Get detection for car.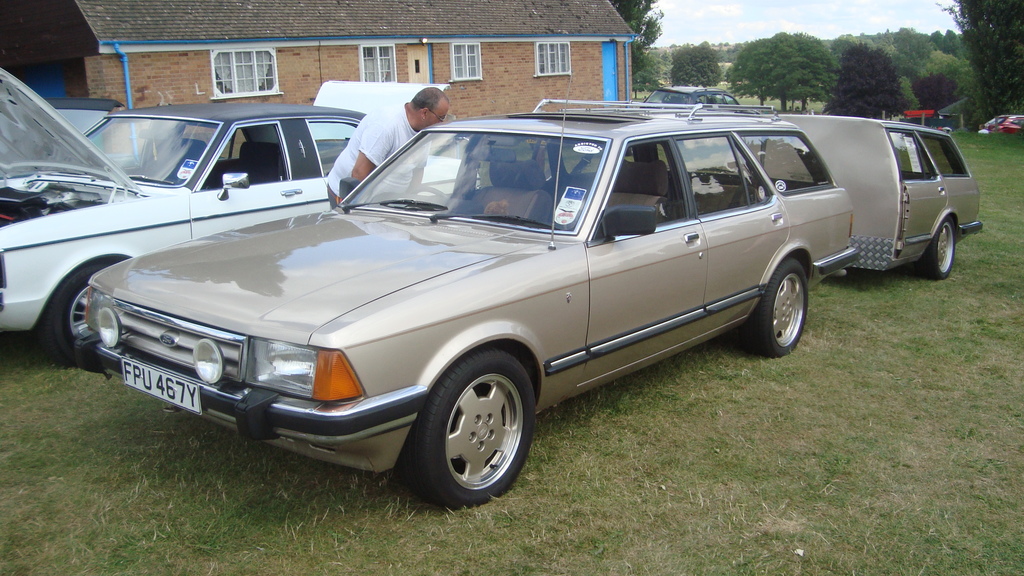
Detection: (979, 113, 1023, 133).
